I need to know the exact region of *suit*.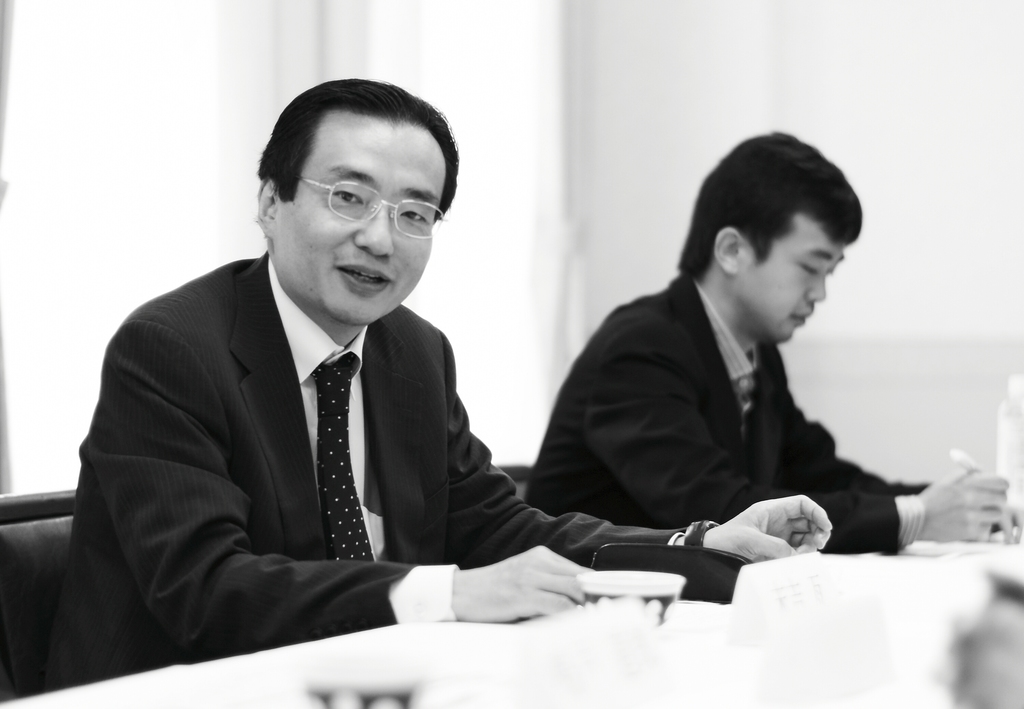
Region: bbox=(35, 247, 712, 706).
